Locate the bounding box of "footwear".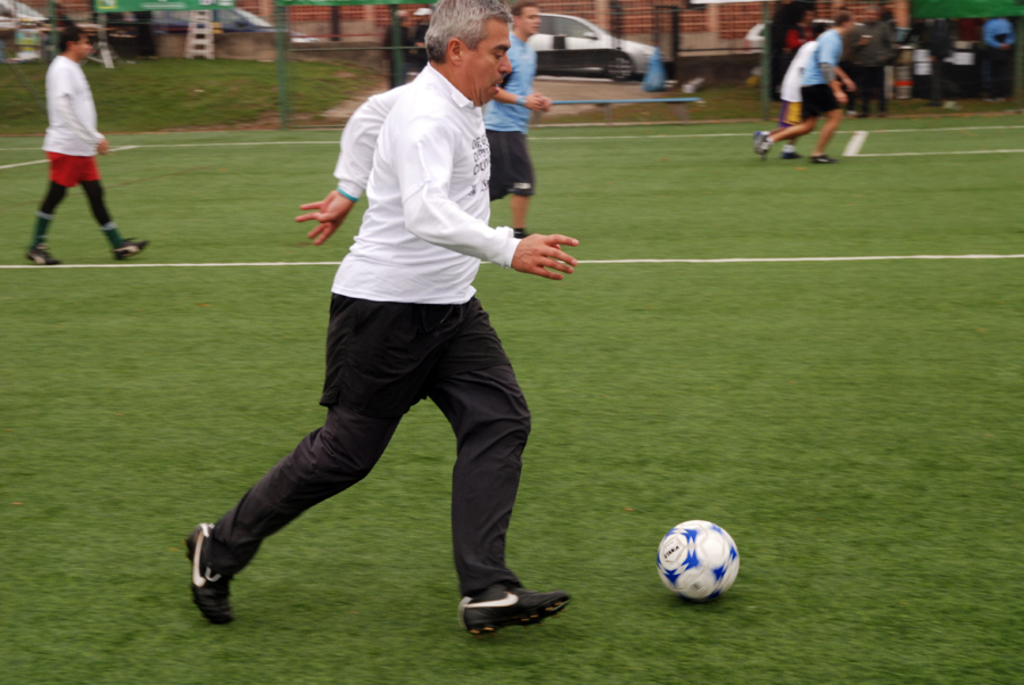
Bounding box: region(181, 521, 242, 622).
